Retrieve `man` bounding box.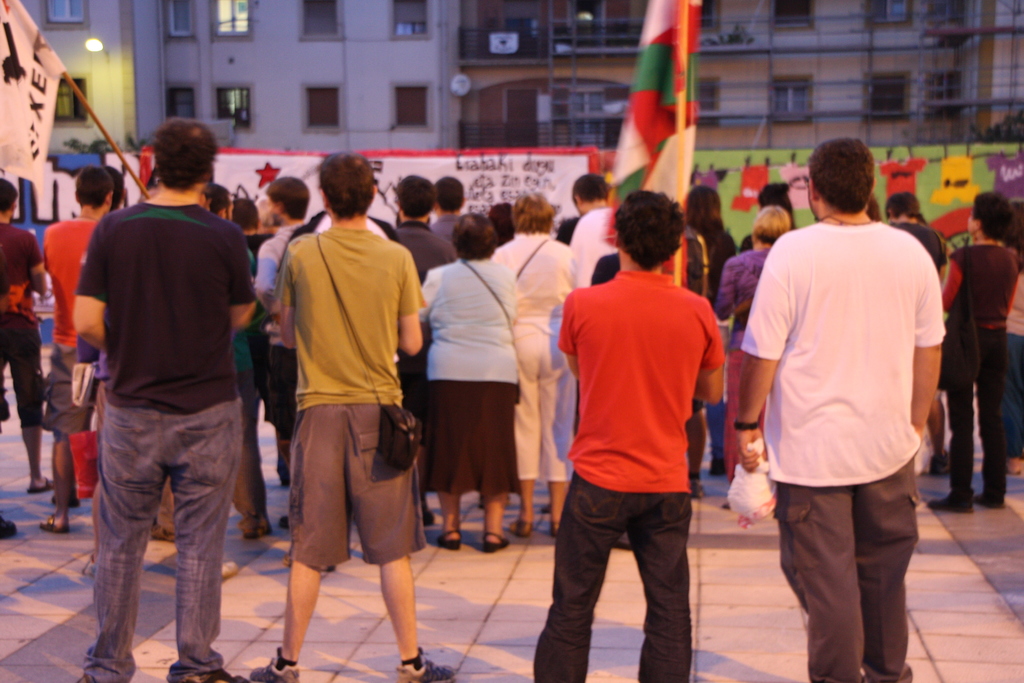
Bounding box: <bbox>70, 119, 263, 682</bbox>.
